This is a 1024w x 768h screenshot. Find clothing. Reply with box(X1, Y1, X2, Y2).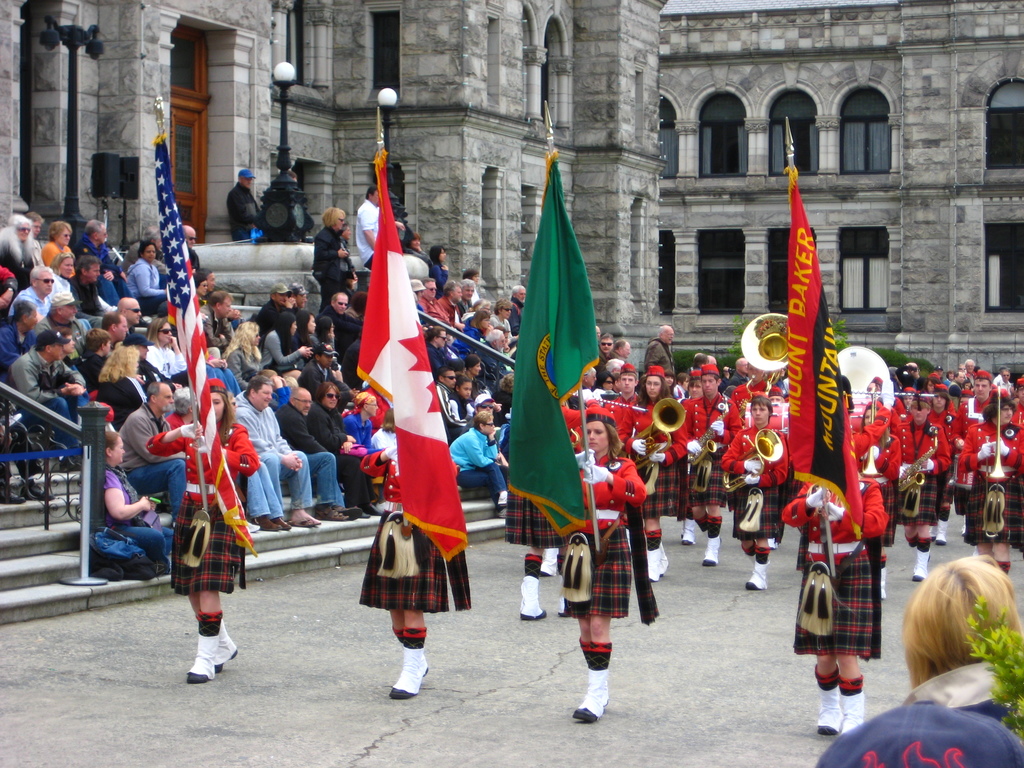
box(307, 408, 378, 511).
